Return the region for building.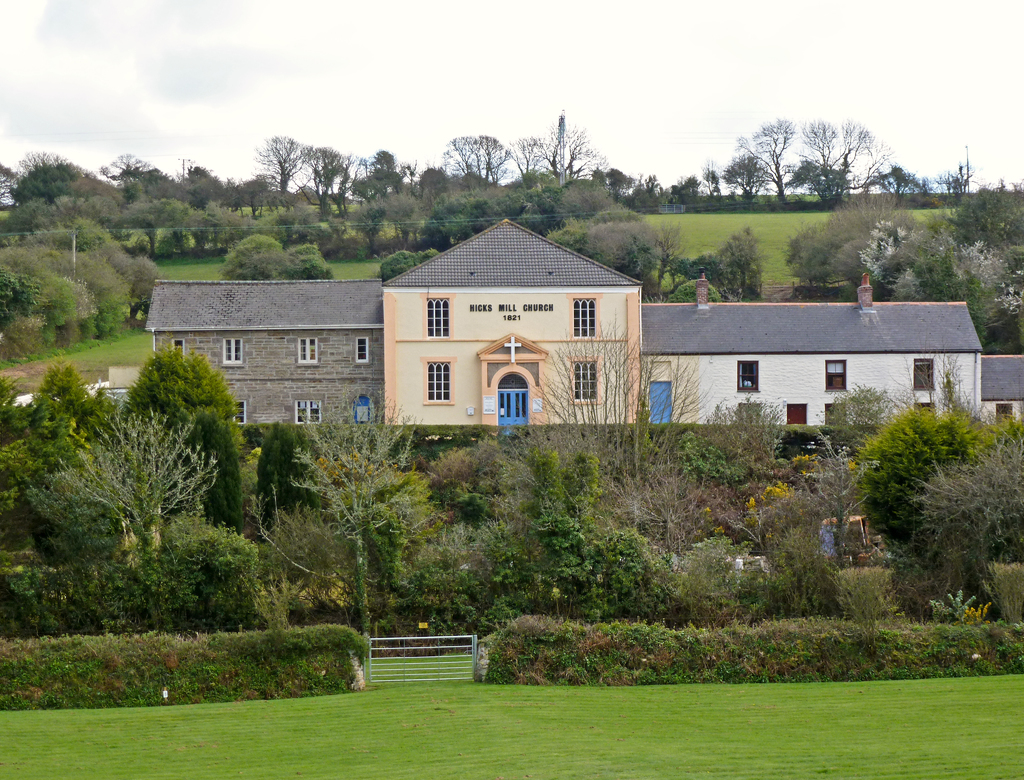
109,214,1023,448.
